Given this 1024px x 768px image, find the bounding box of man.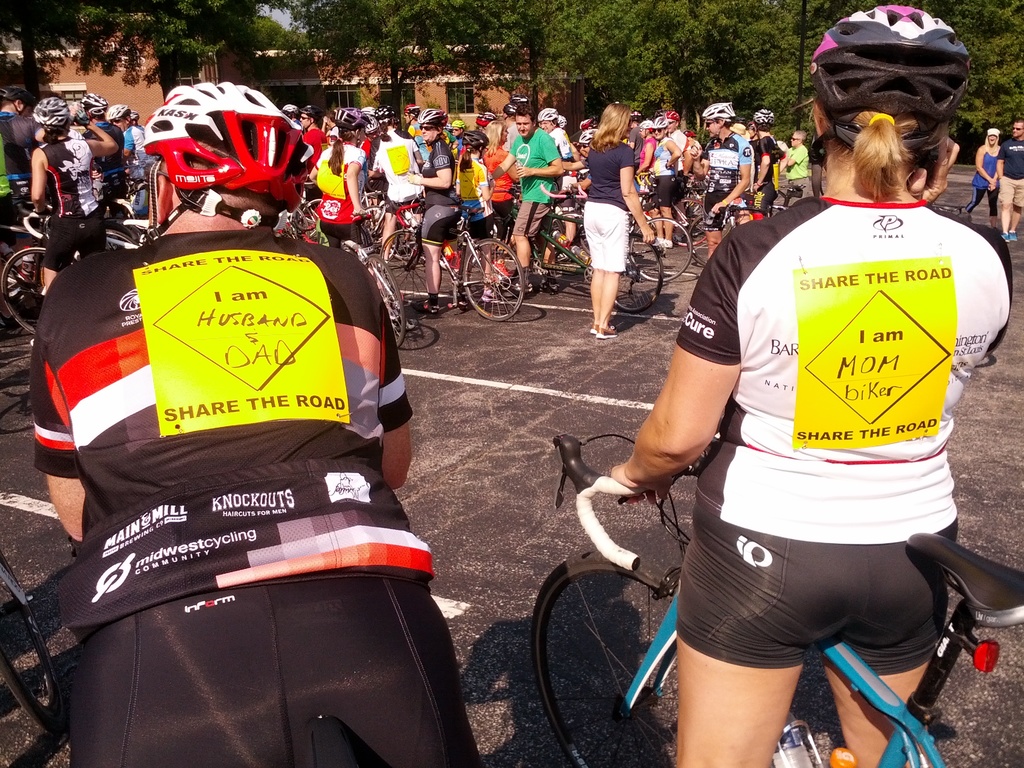
{"x1": 747, "y1": 103, "x2": 789, "y2": 201}.
